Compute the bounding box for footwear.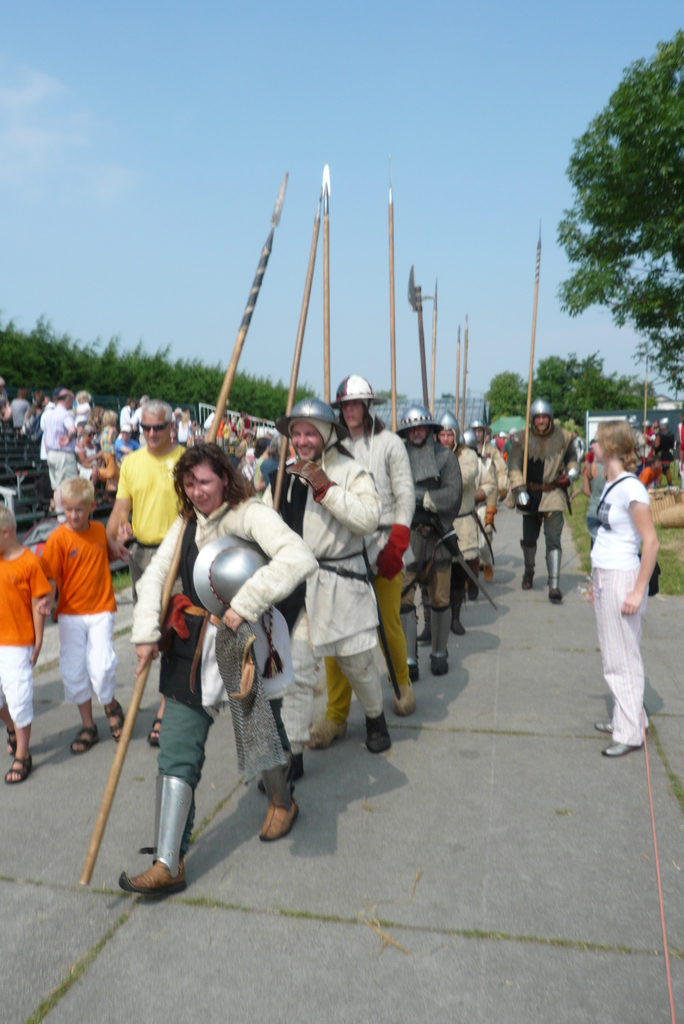
bbox(146, 717, 163, 750).
